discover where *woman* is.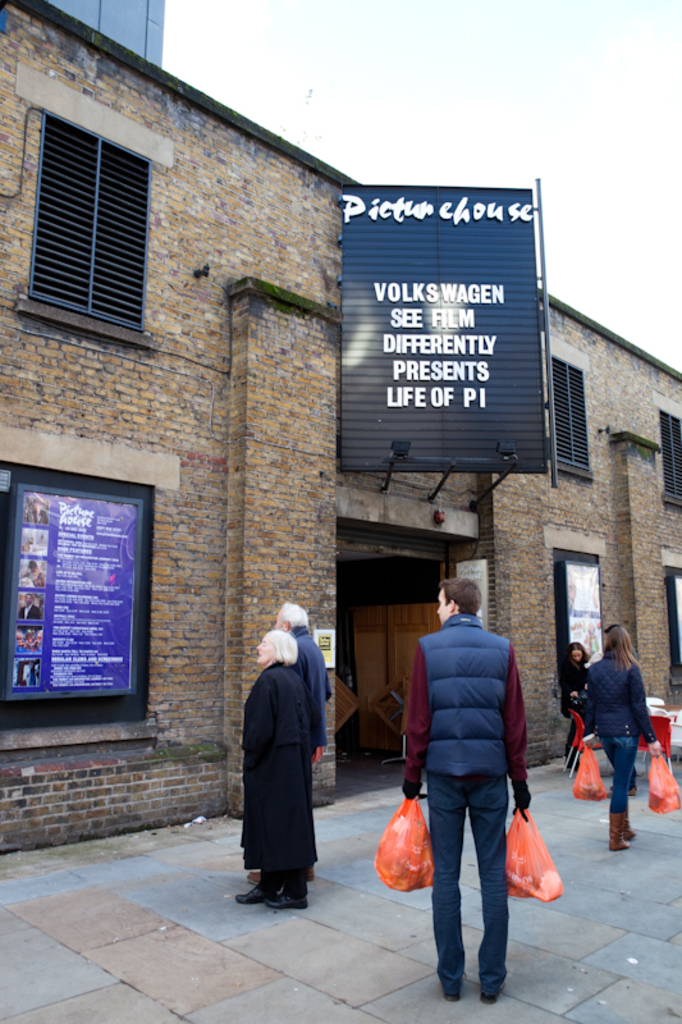
Discovered at [left=229, top=622, right=322, bottom=920].
